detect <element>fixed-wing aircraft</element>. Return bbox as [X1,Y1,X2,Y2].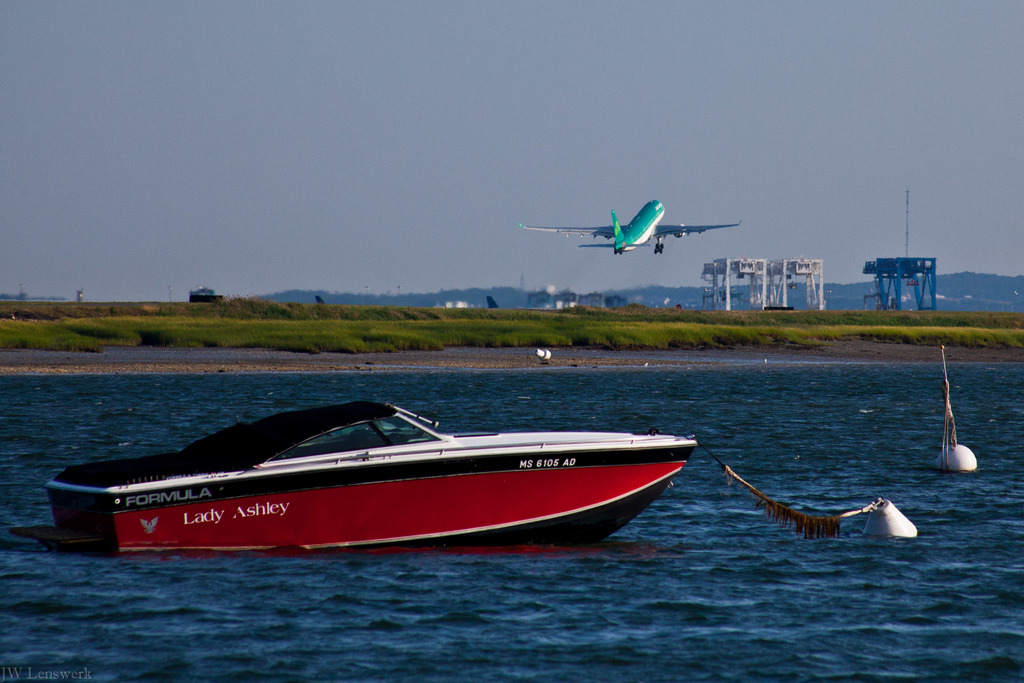
[510,191,746,256].
